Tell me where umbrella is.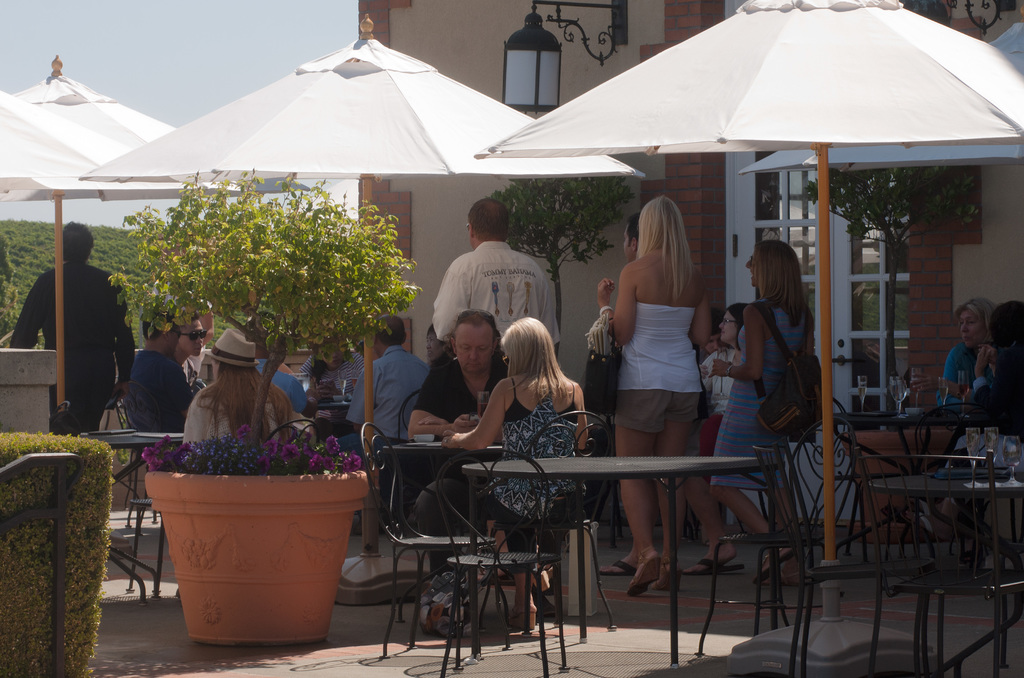
umbrella is at box=[470, 0, 1023, 677].
